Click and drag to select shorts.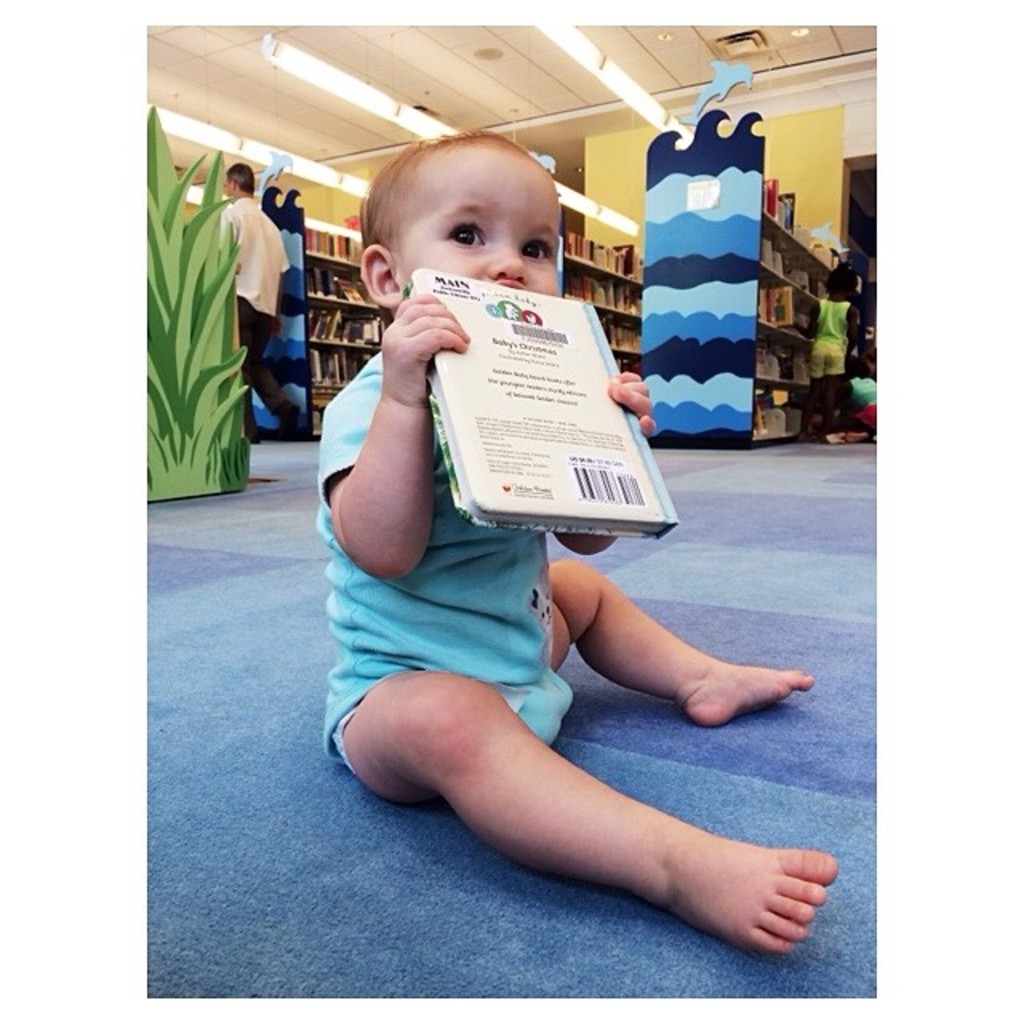
Selection: <bbox>808, 342, 848, 381</bbox>.
